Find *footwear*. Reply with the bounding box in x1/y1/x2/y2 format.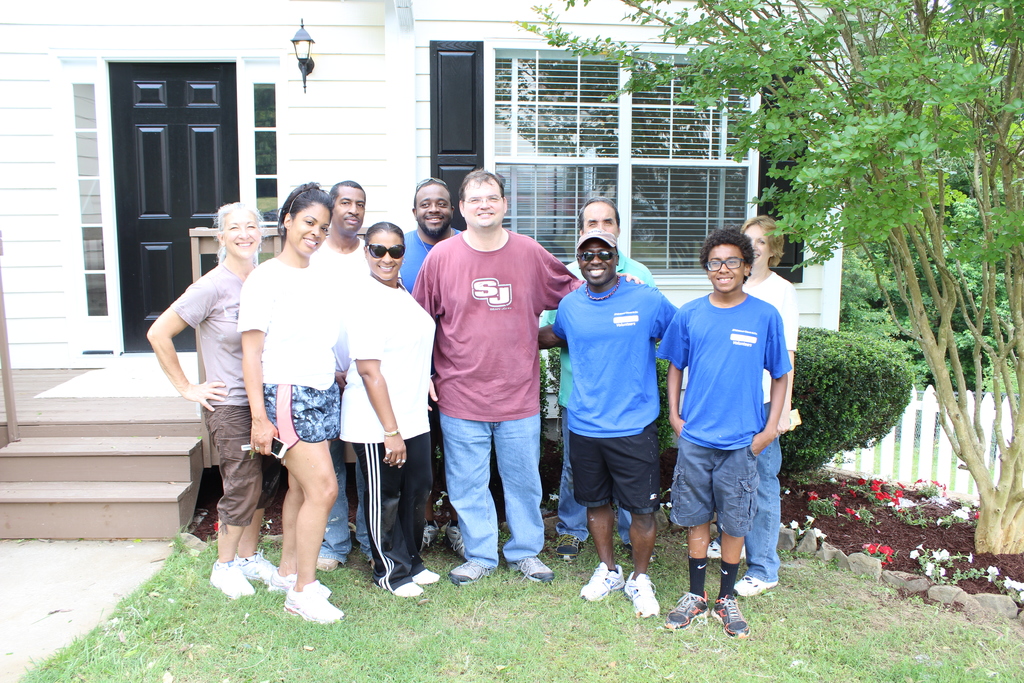
621/543/658/559.
